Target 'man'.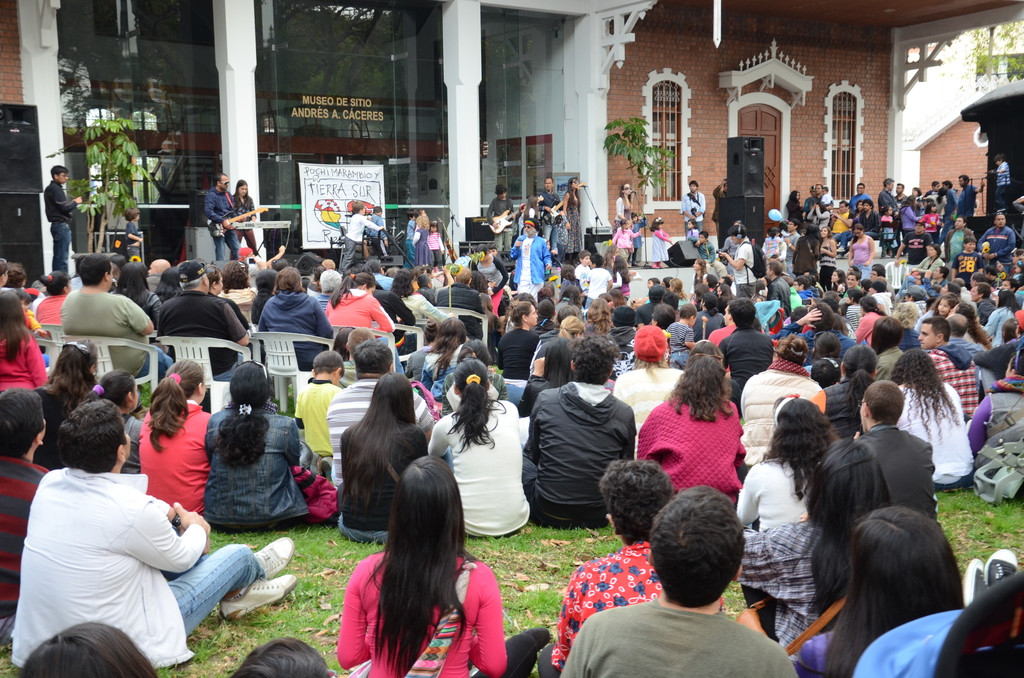
Target region: bbox=(850, 378, 940, 519).
